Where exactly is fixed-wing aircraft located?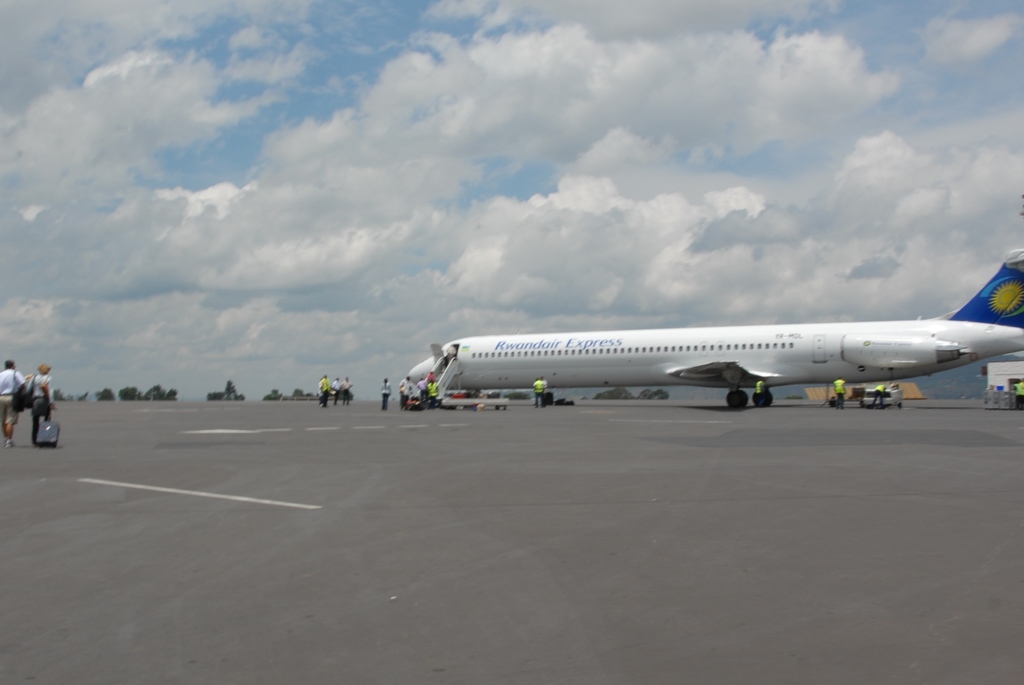
Its bounding box is locate(404, 247, 1023, 407).
